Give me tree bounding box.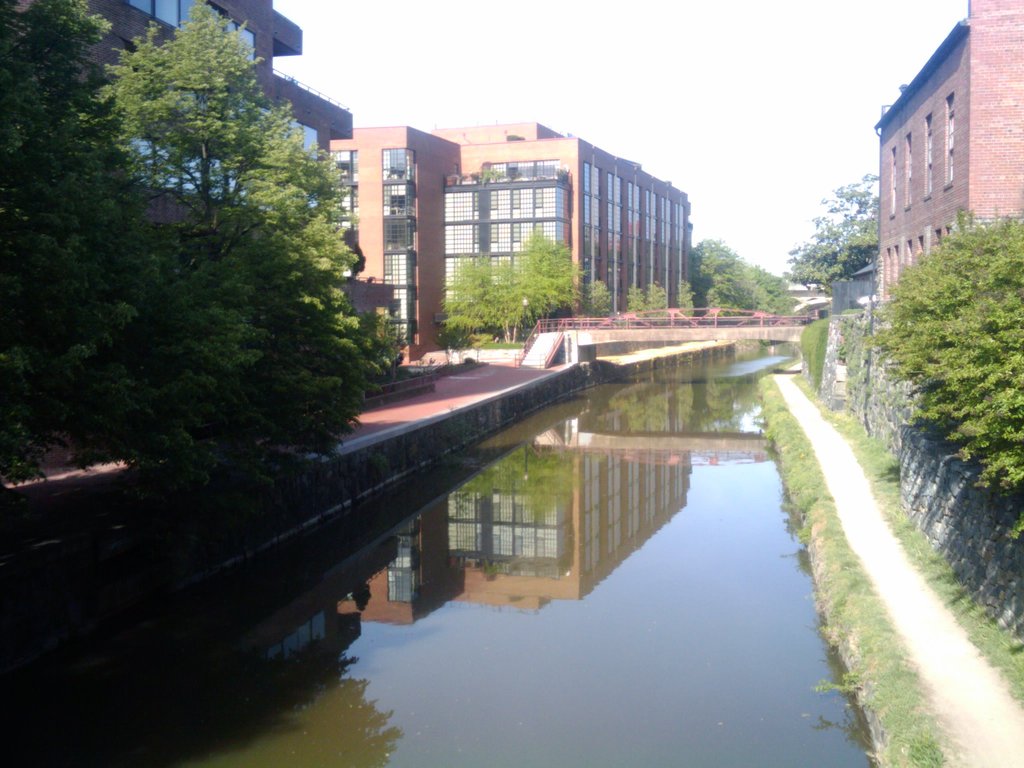
{"x1": 675, "y1": 279, "x2": 700, "y2": 332}.
